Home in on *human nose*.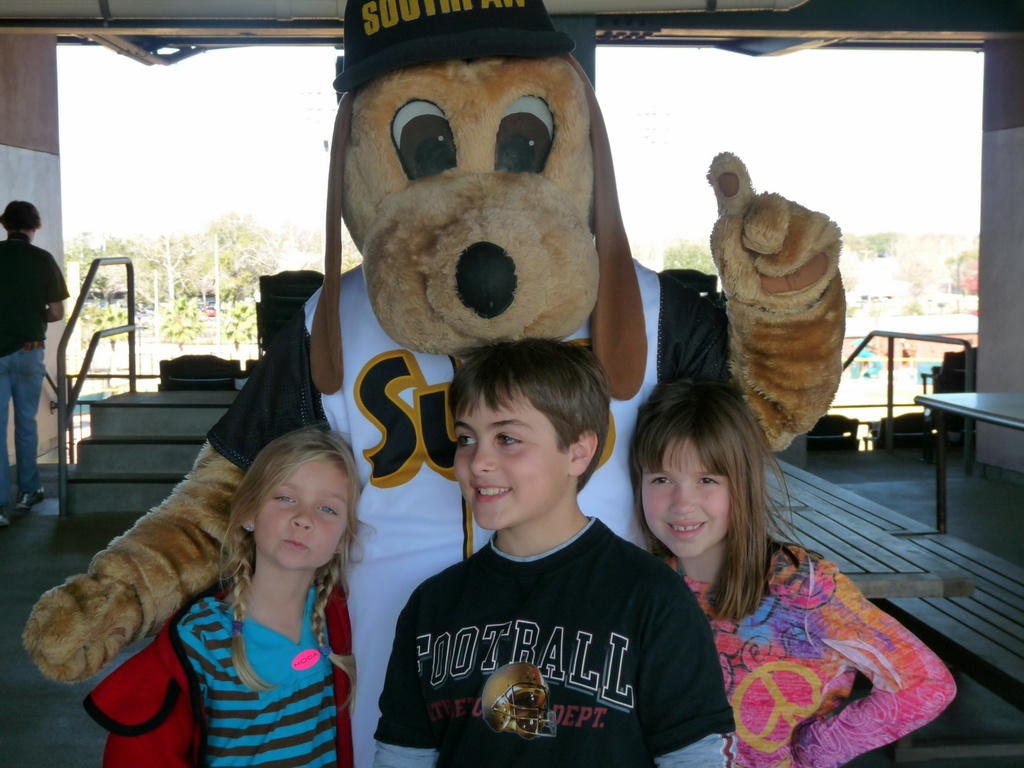
Homed in at select_region(468, 440, 498, 474).
